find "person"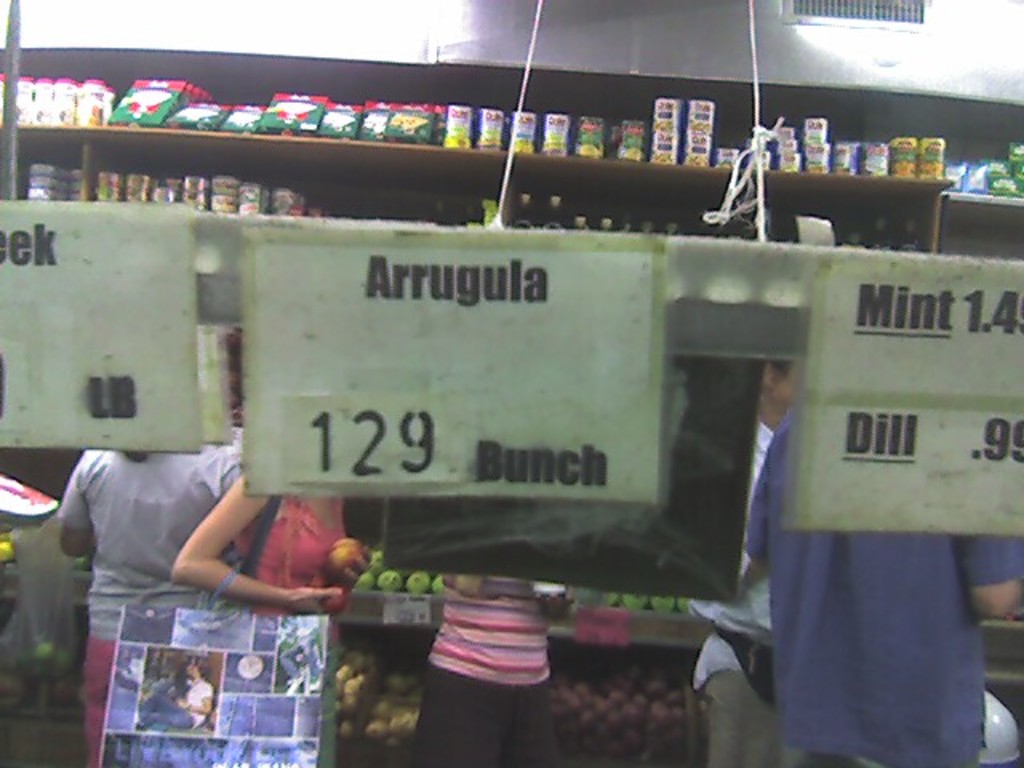
<box>410,571,566,766</box>
